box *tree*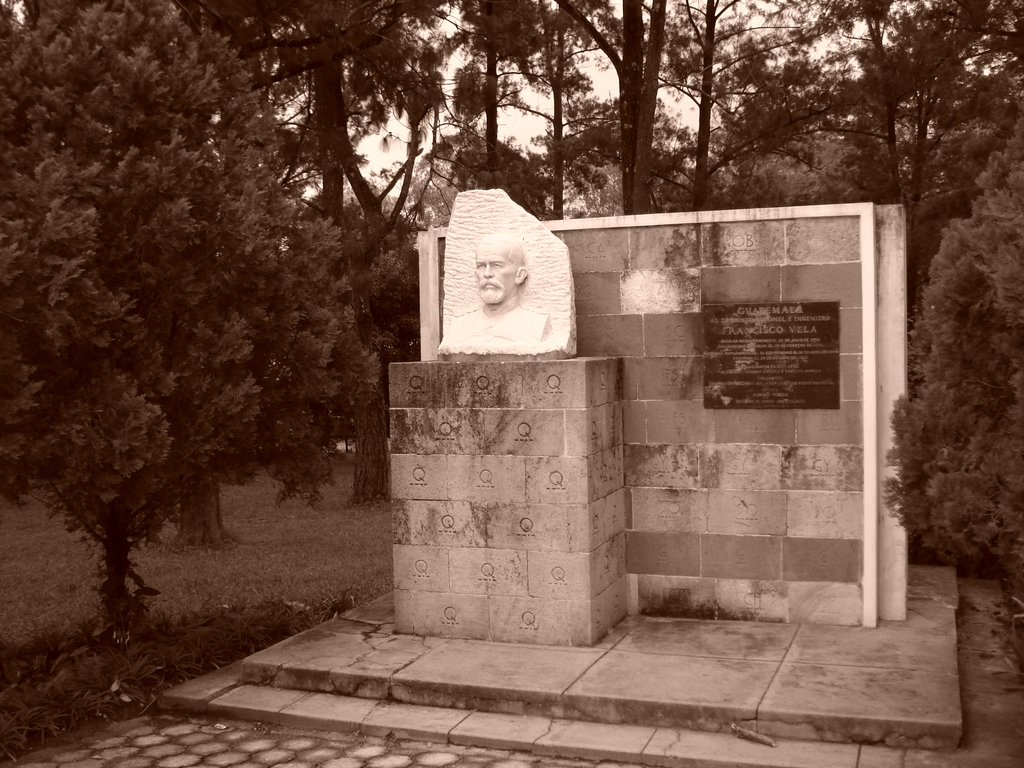
left=882, top=114, right=1023, bottom=651
